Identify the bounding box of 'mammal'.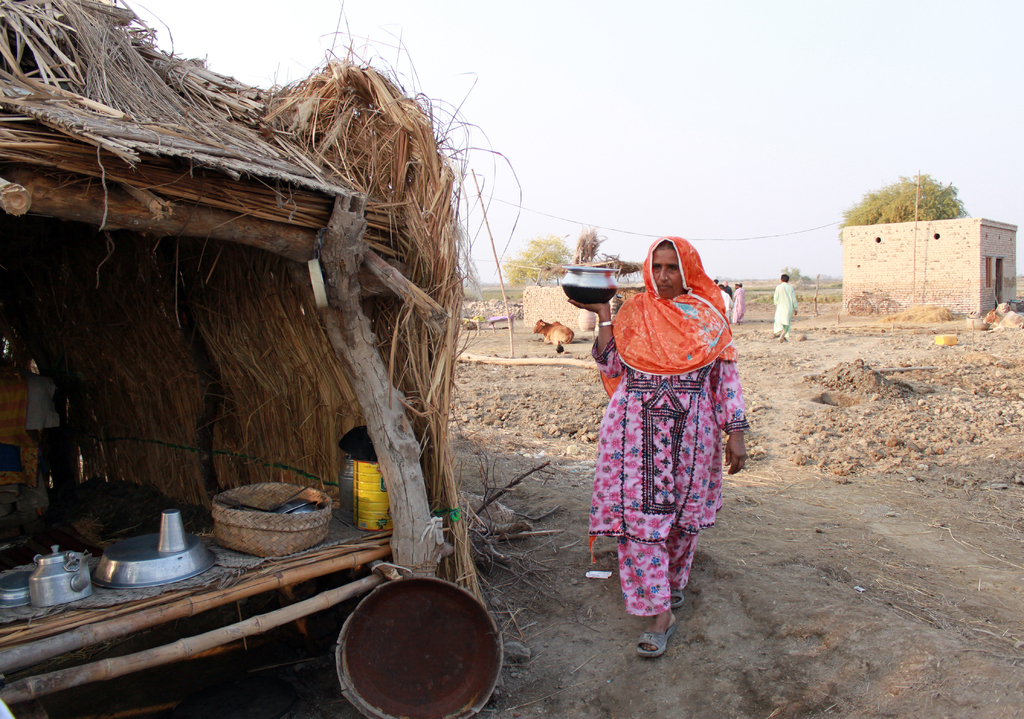
bbox=(710, 275, 726, 288).
